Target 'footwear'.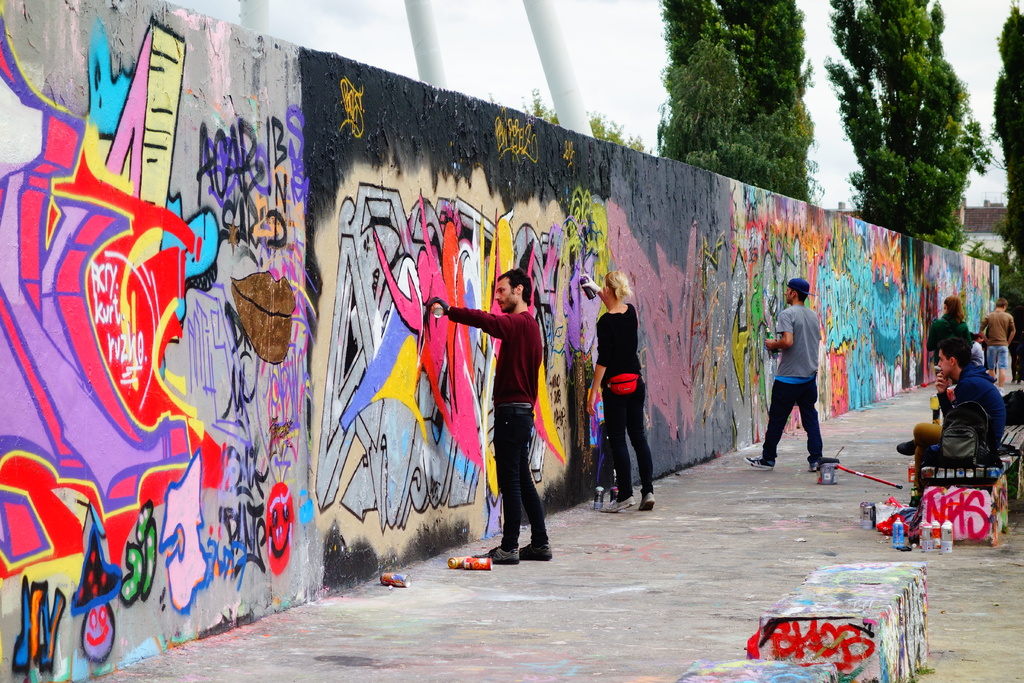
Target region: x1=641 y1=490 x2=657 y2=509.
